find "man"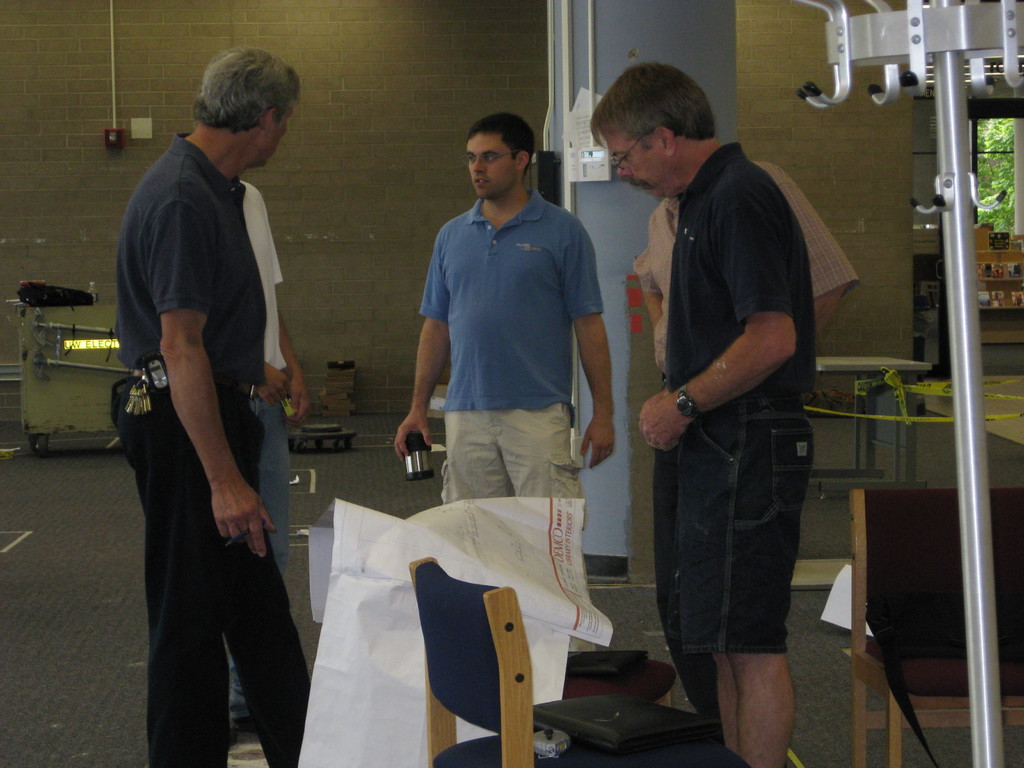
<box>392,108,616,529</box>
